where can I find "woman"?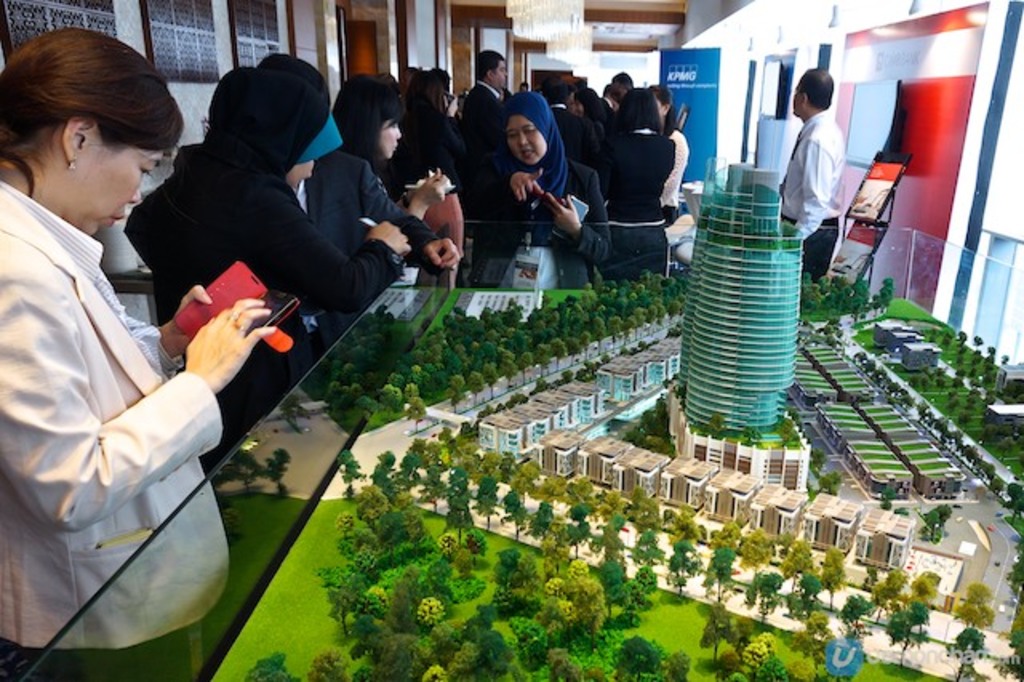
You can find it at crop(592, 77, 672, 272).
